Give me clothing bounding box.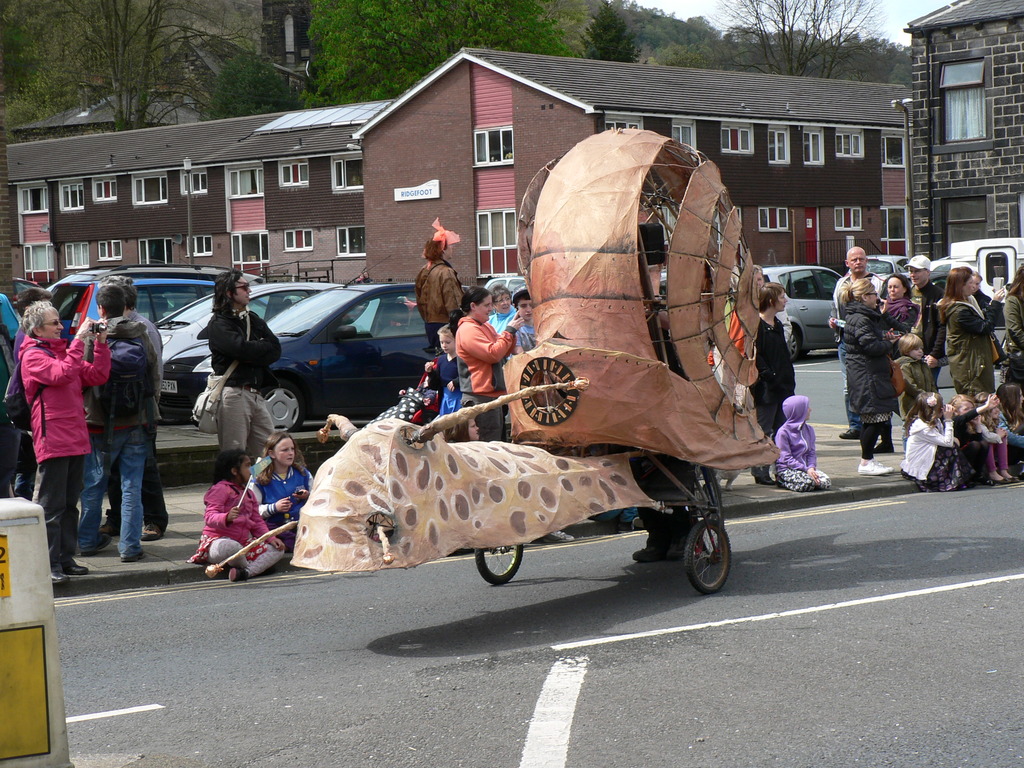
<region>1001, 403, 1023, 465</region>.
